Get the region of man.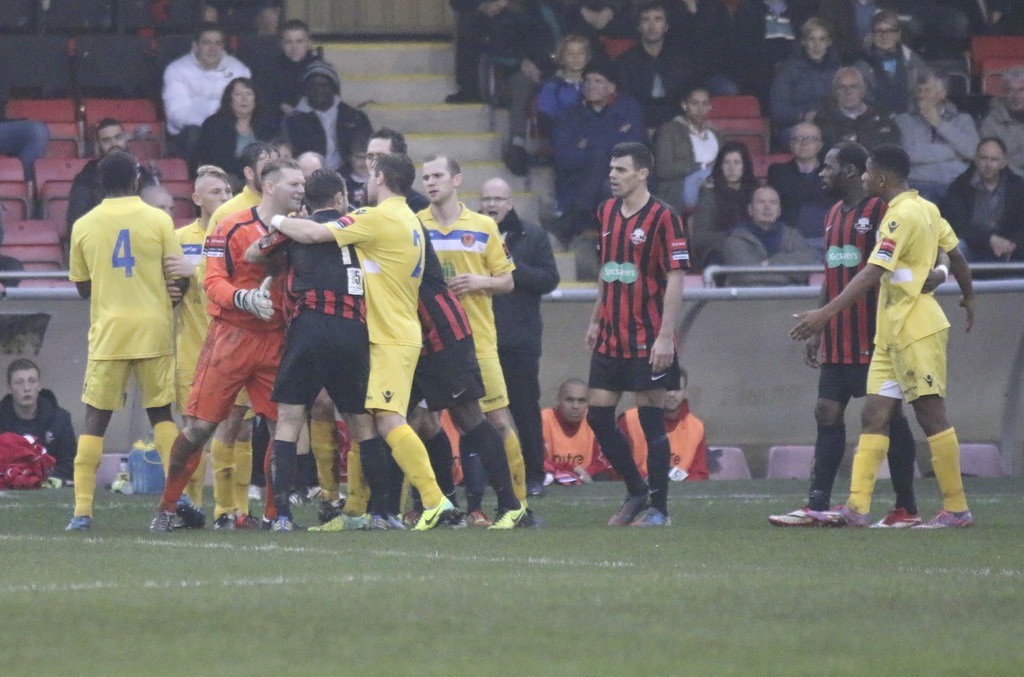
{"left": 582, "top": 144, "right": 690, "bottom": 531}.
